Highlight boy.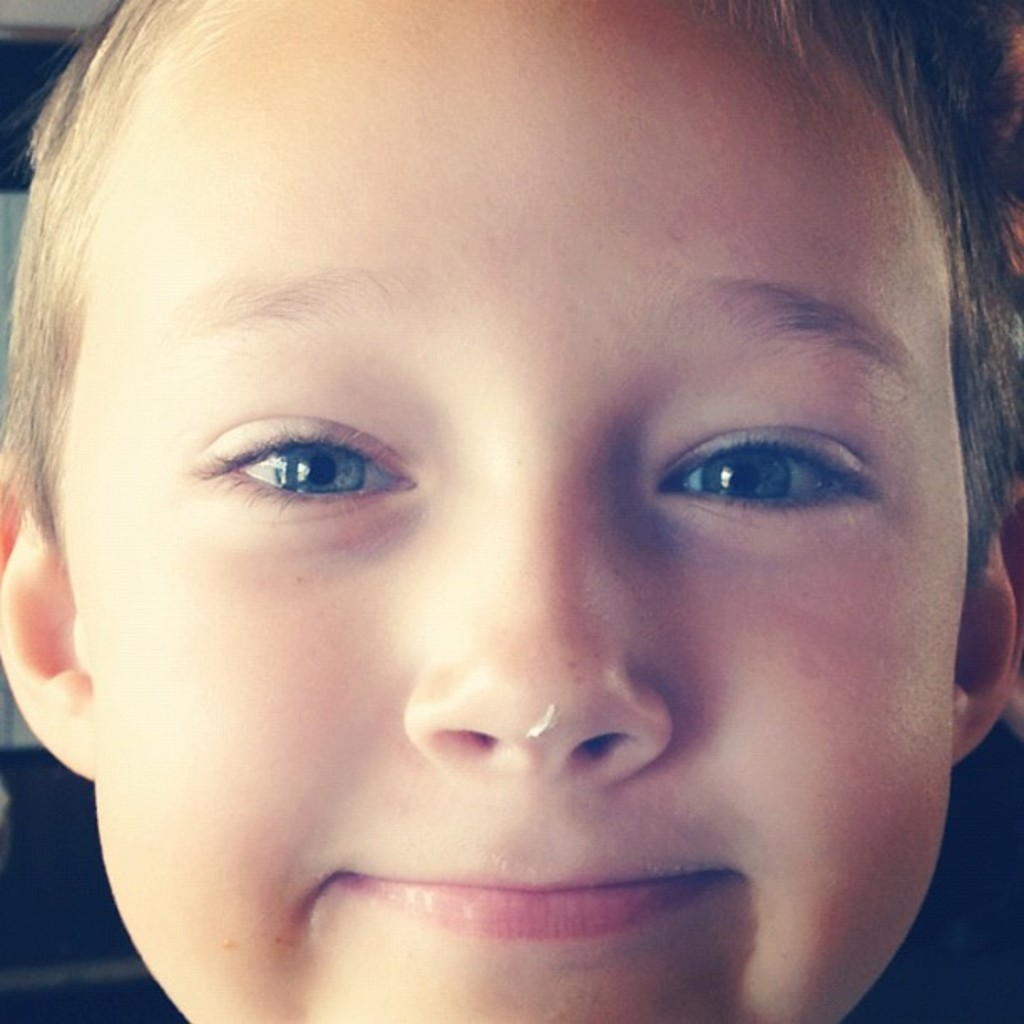
Highlighted region: bbox=(0, 0, 1023, 1023).
